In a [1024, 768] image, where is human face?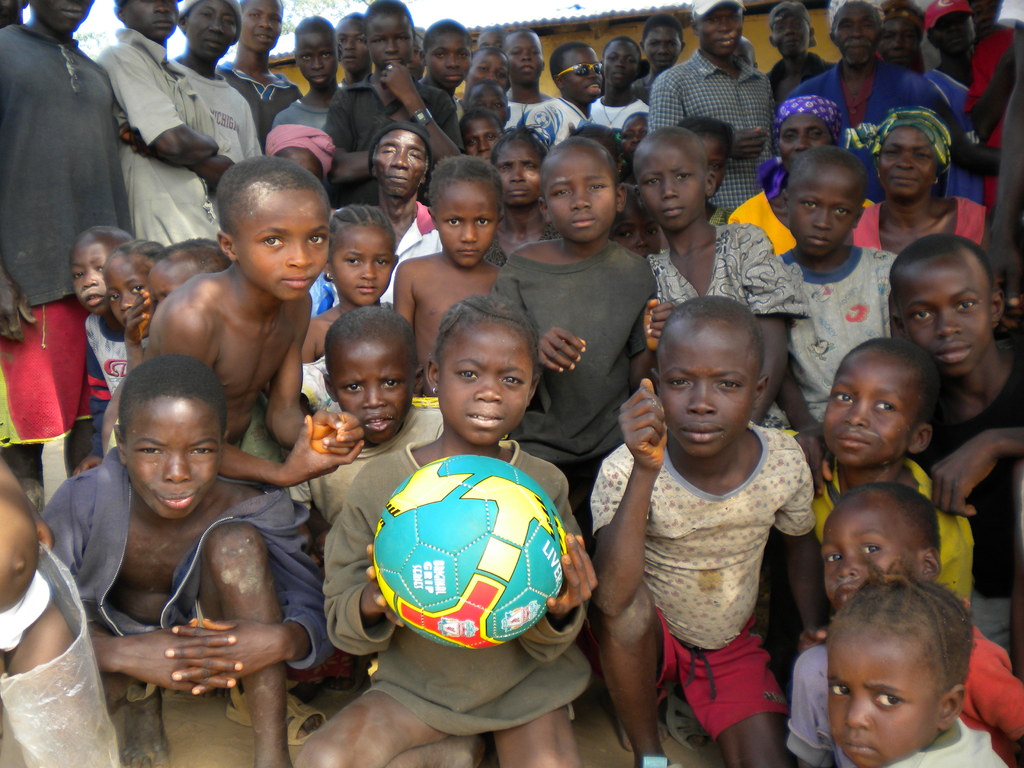
[555,47,605,99].
